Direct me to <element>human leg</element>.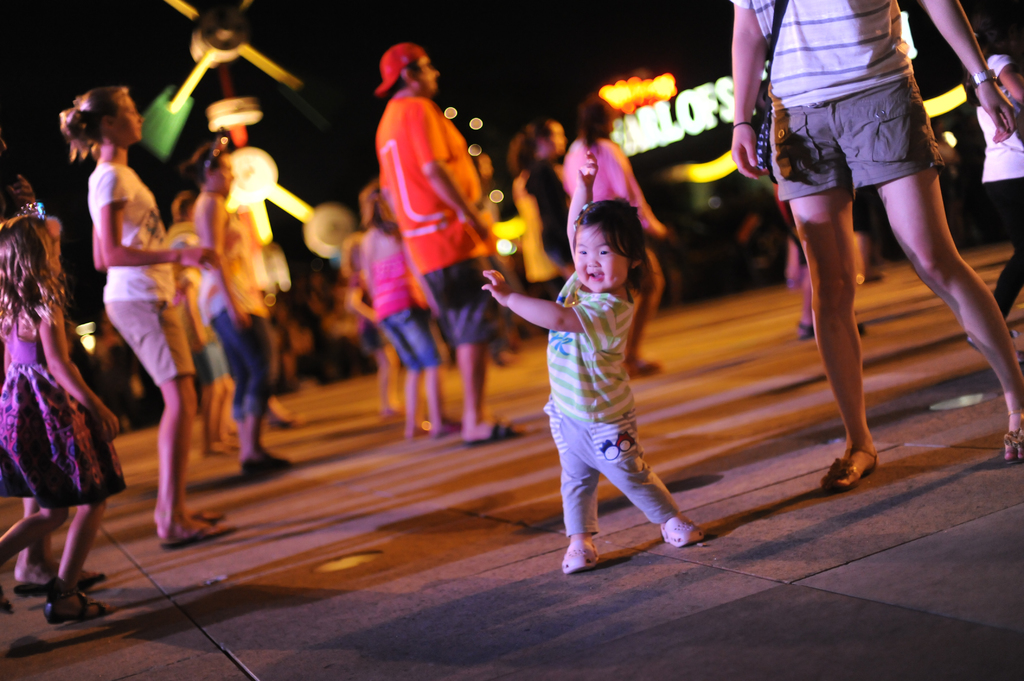
Direction: box(0, 477, 61, 581).
